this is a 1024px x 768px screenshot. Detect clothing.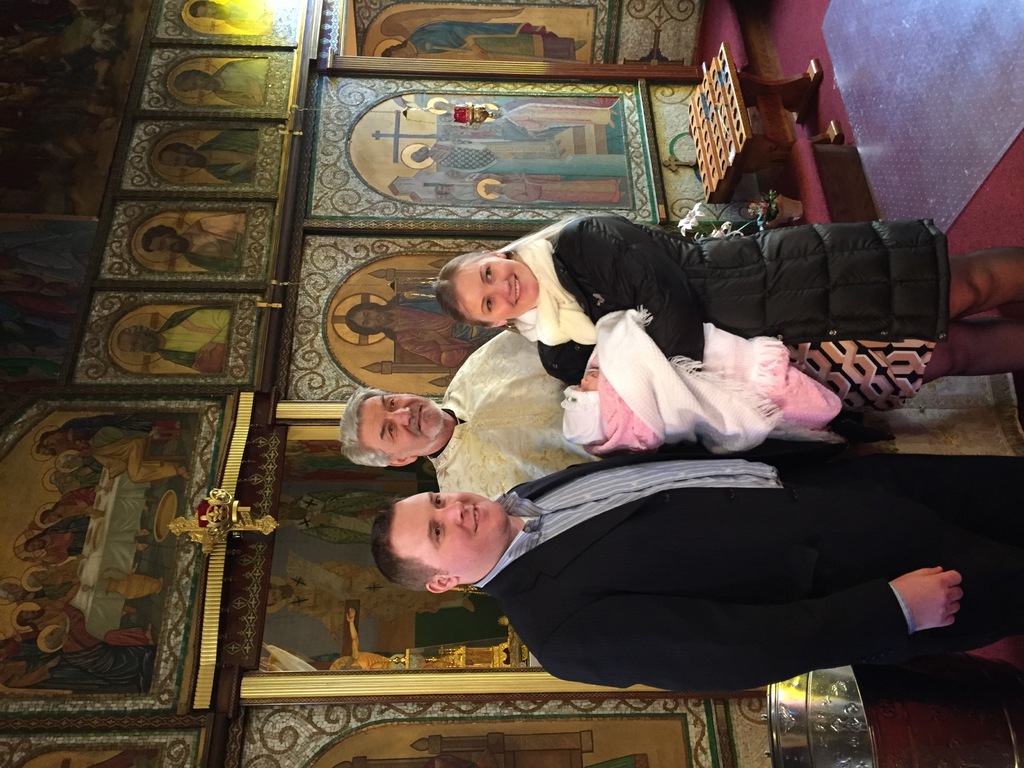
479 436 1017 703.
